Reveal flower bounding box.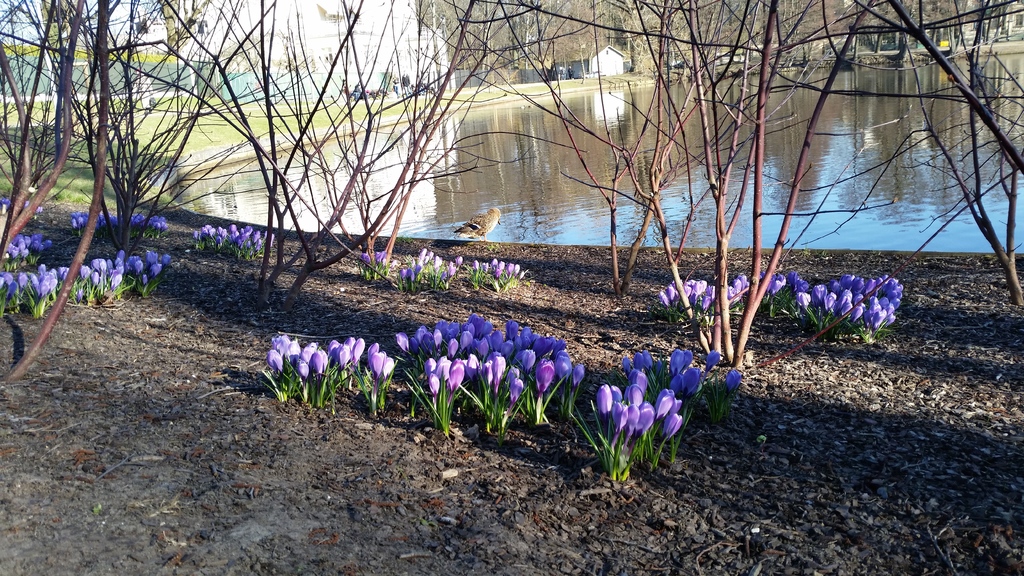
Revealed: (376, 250, 387, 266).
